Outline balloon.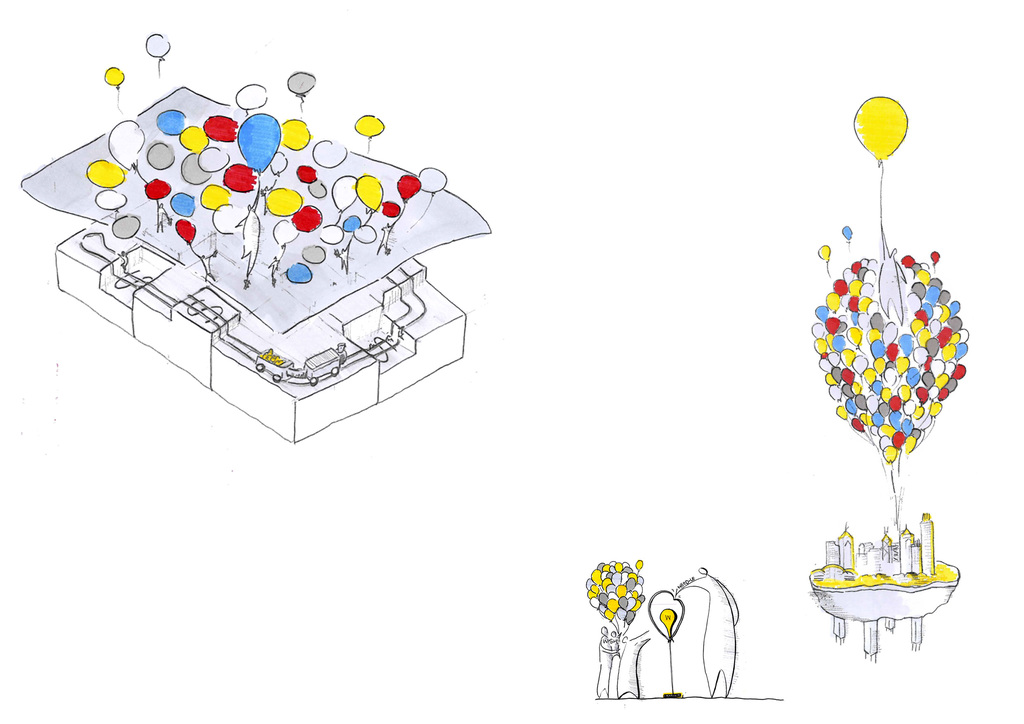
Outline: 649, 589, 686, 639.
